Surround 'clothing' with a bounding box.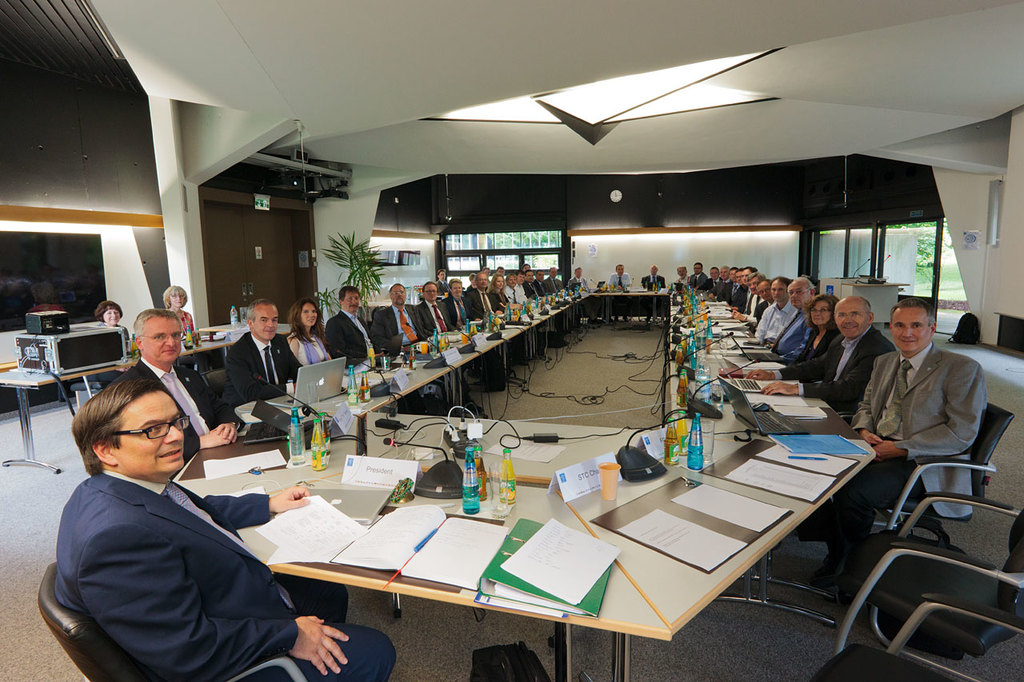
x1=178 y1=310 x2=194 y2=335.
